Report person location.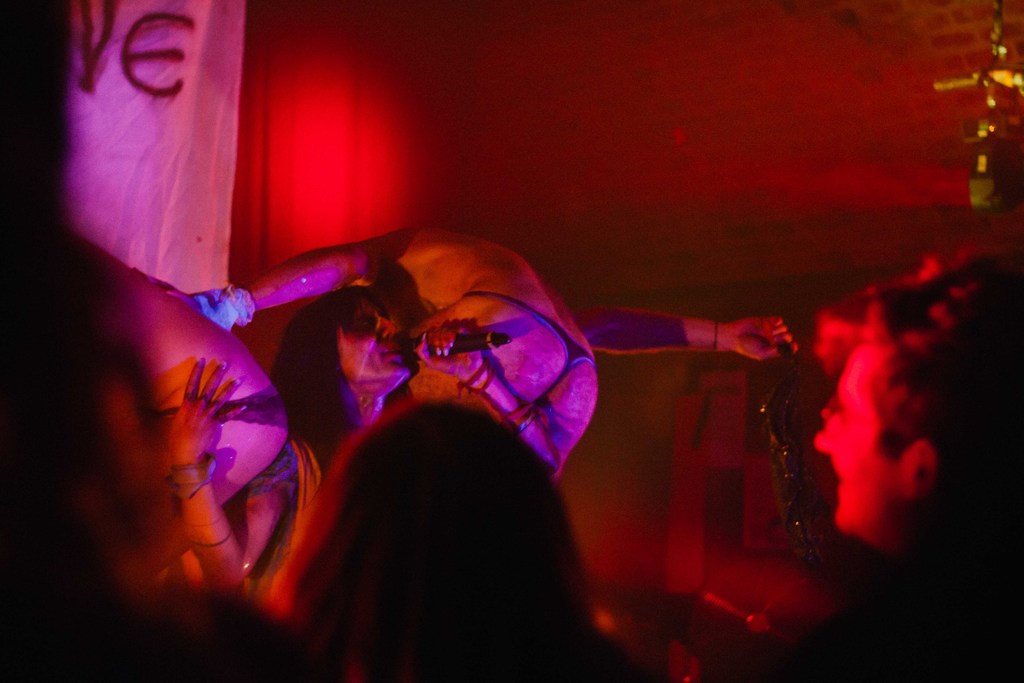
Report: Rect(156, 273, 559, 627).
